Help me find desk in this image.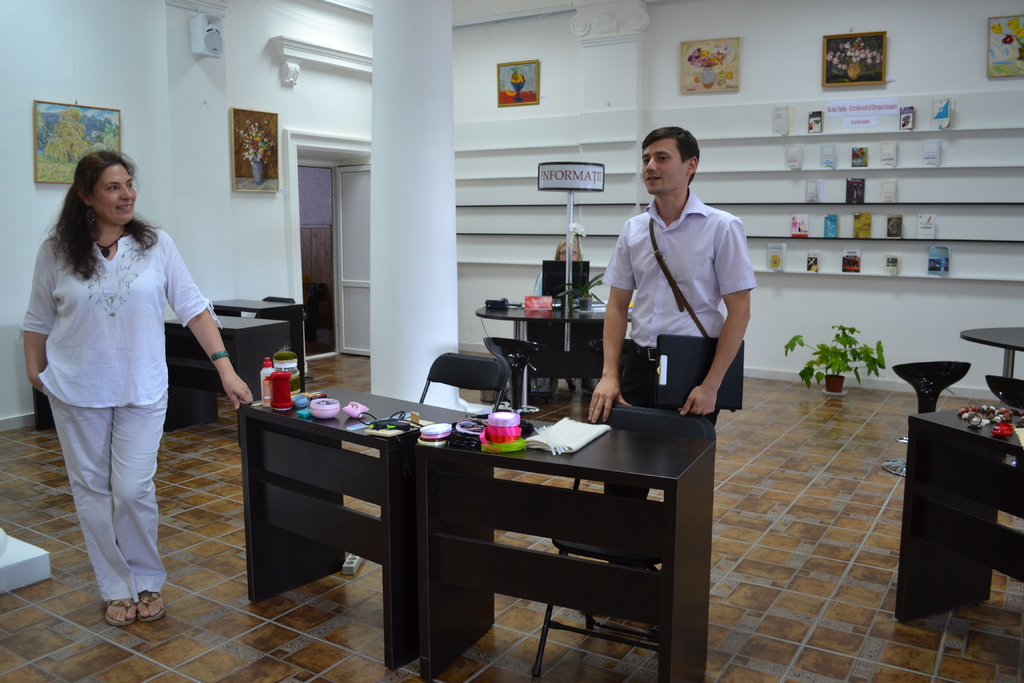
Found it: region(897, 400, 1023, 614).
